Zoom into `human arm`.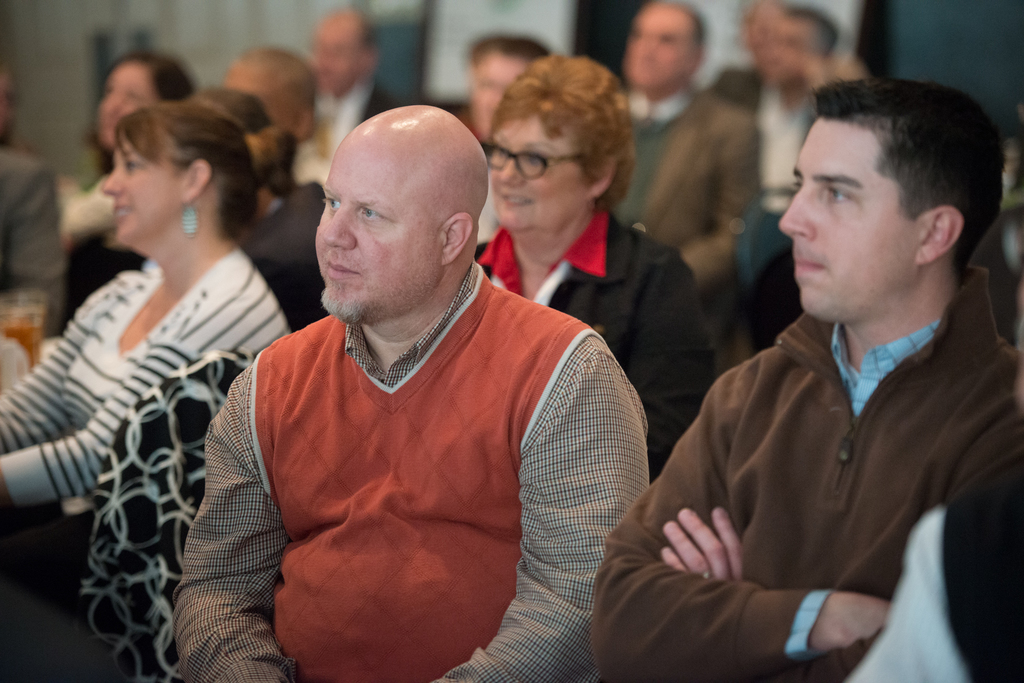
Zoom target: left=687, top=106, right=761, bottom=294.
